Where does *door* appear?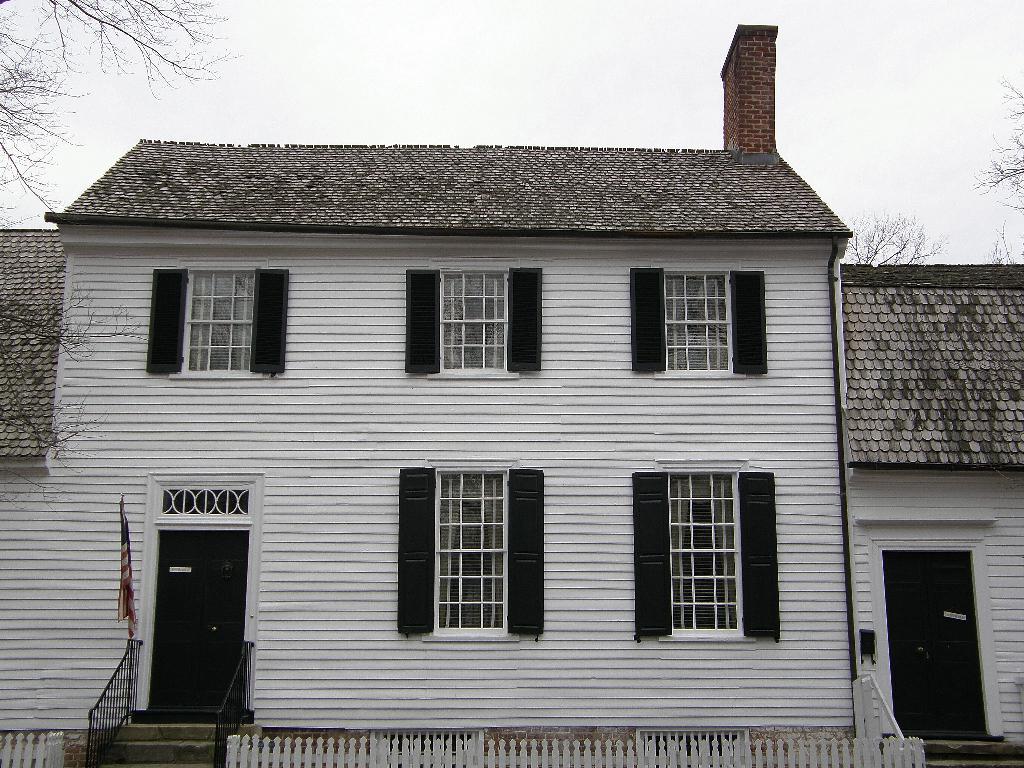
Appears at 890:553:988:739.
